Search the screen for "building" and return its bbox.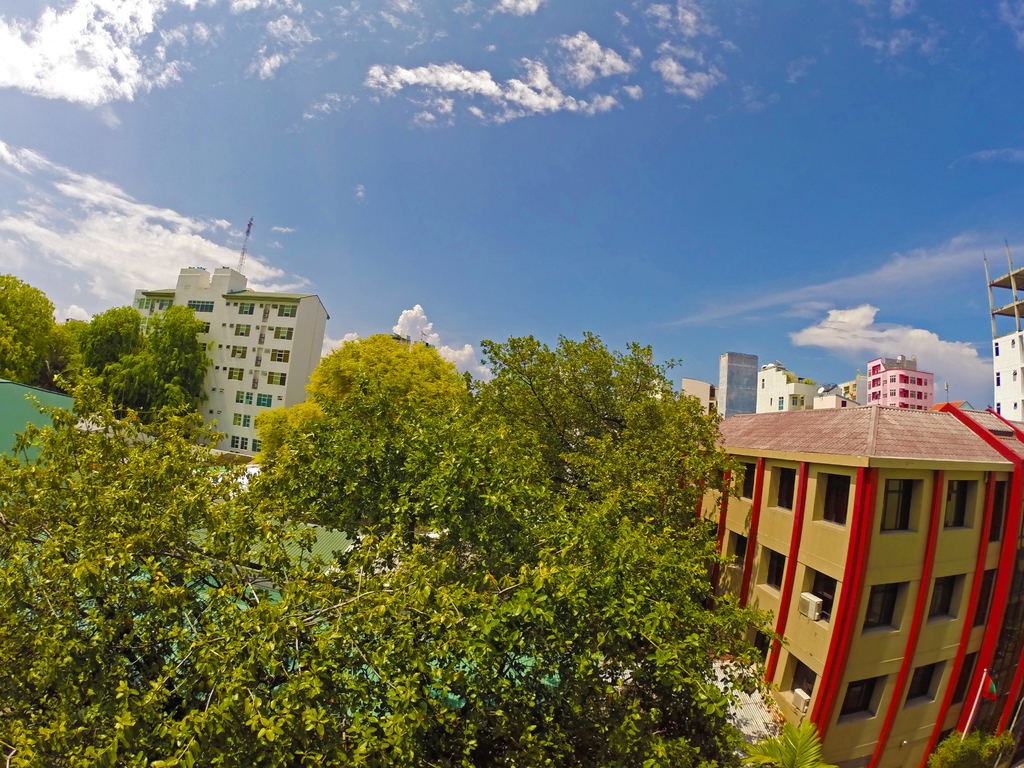
Found: BBox(815, 385, 852, 406).
